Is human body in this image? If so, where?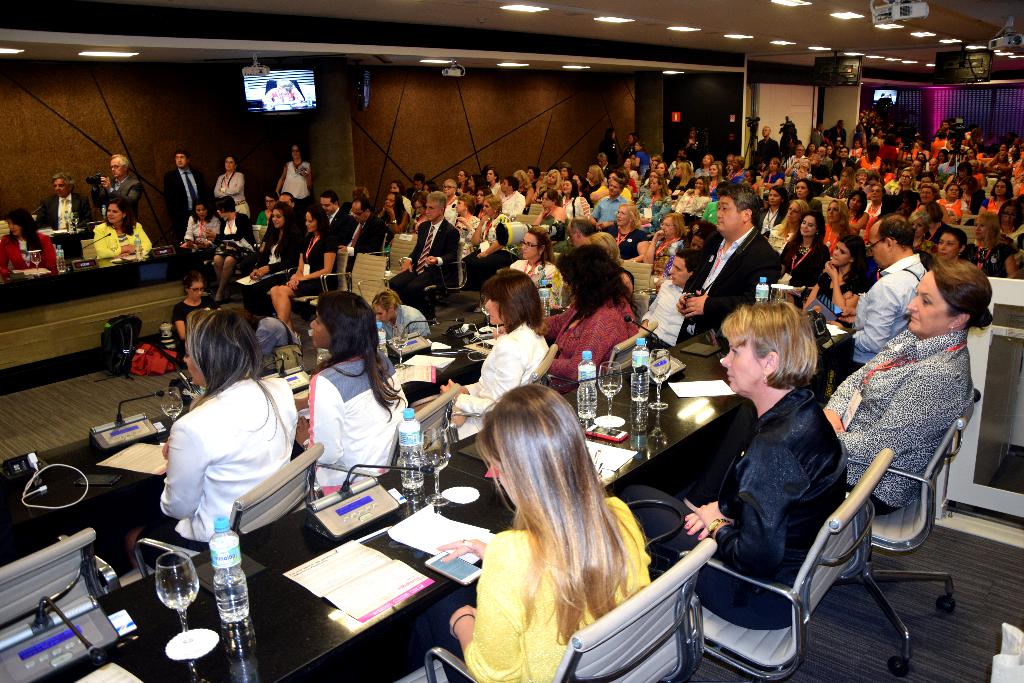
Yes, at <bbox>276, 160, 309, 198</bbox>.
